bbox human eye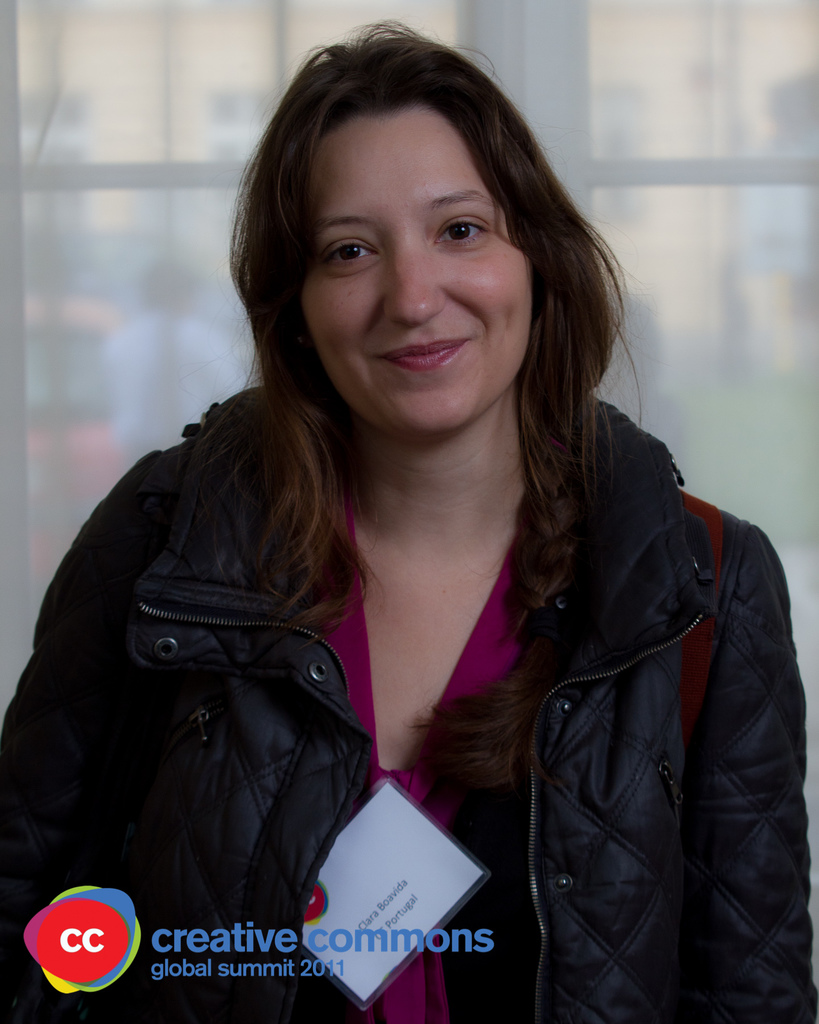
left=426, top=214, right=493, bottom=249
